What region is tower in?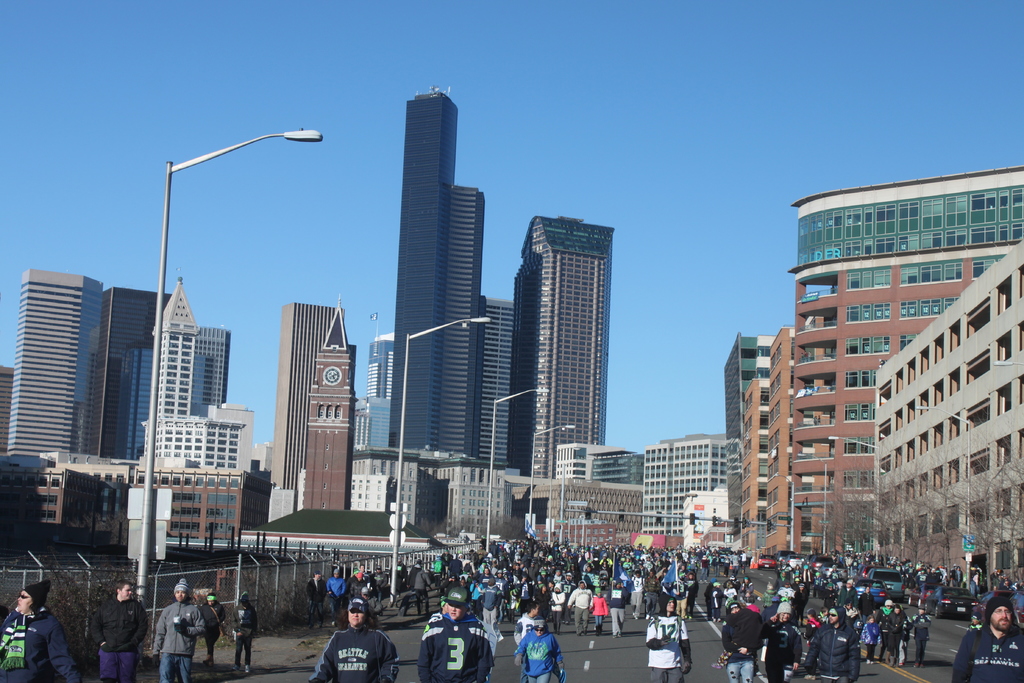
[307,301,353,516].
